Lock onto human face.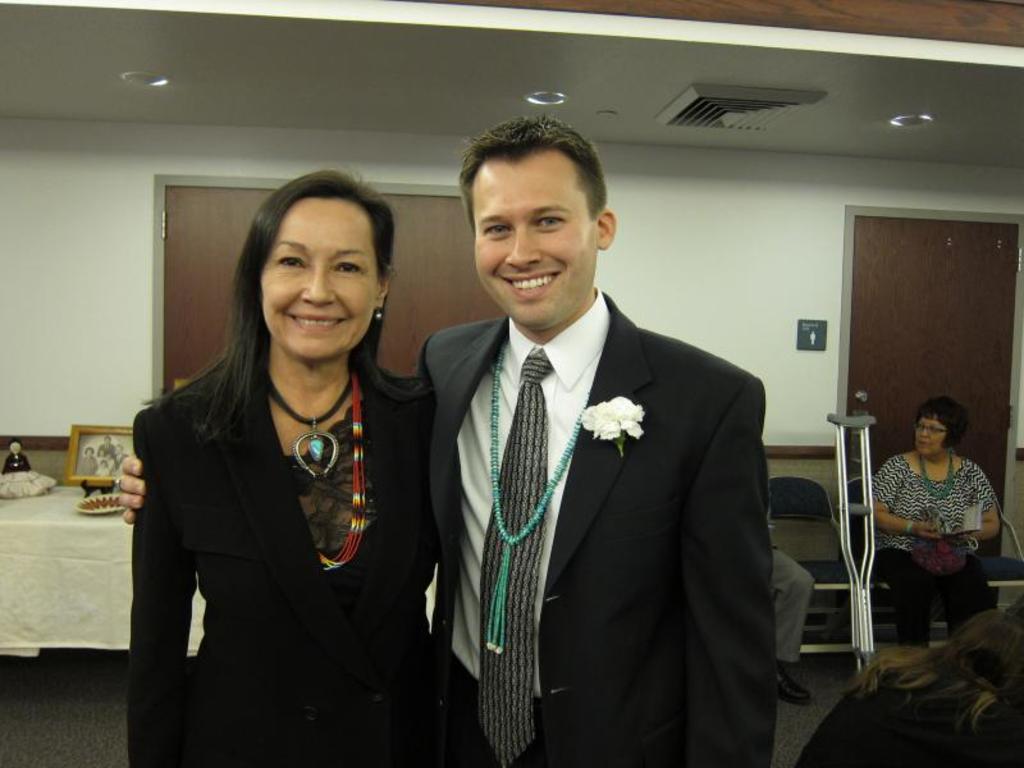
Locked: bbox(259, 200, 381, 364).
